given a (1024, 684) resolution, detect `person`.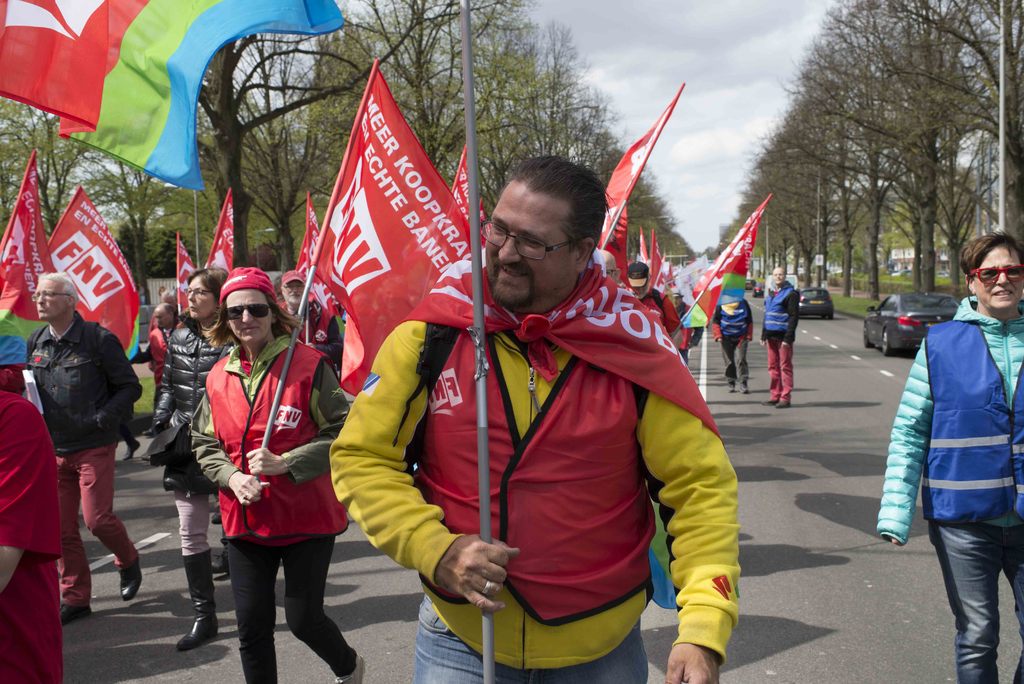
bbox=[22, 265, 145, 627].
